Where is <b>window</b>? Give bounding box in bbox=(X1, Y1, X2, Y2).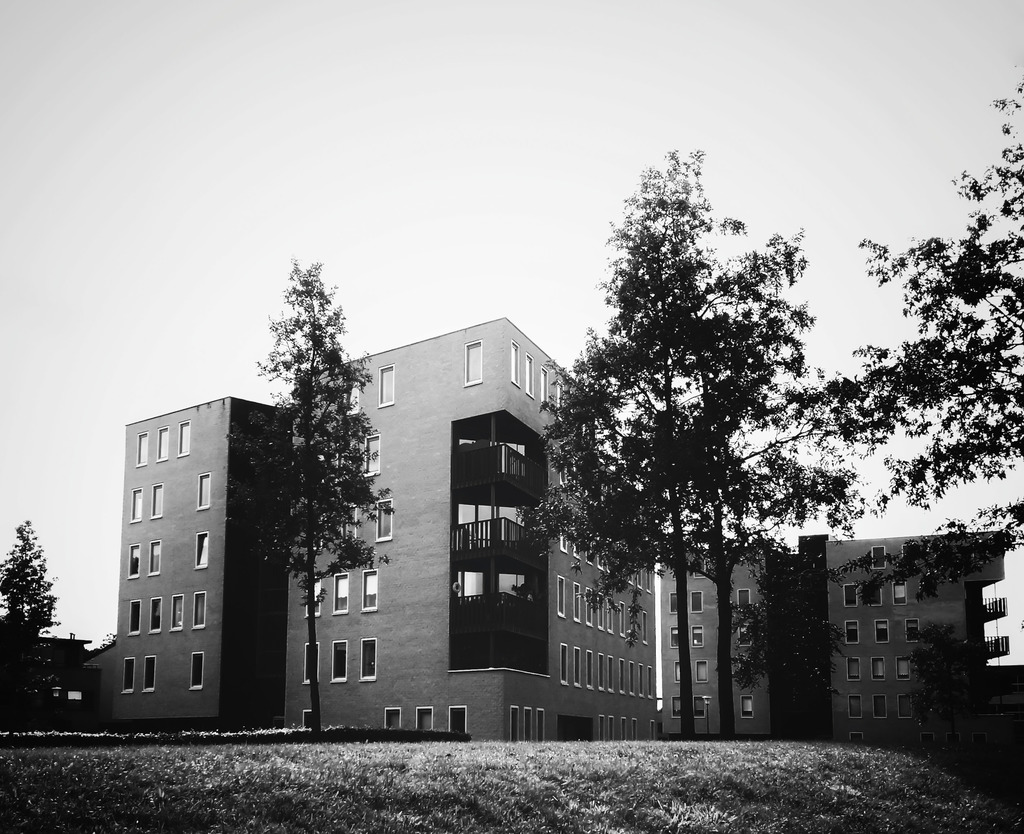
bbox=(511, 338, 519, 385).
